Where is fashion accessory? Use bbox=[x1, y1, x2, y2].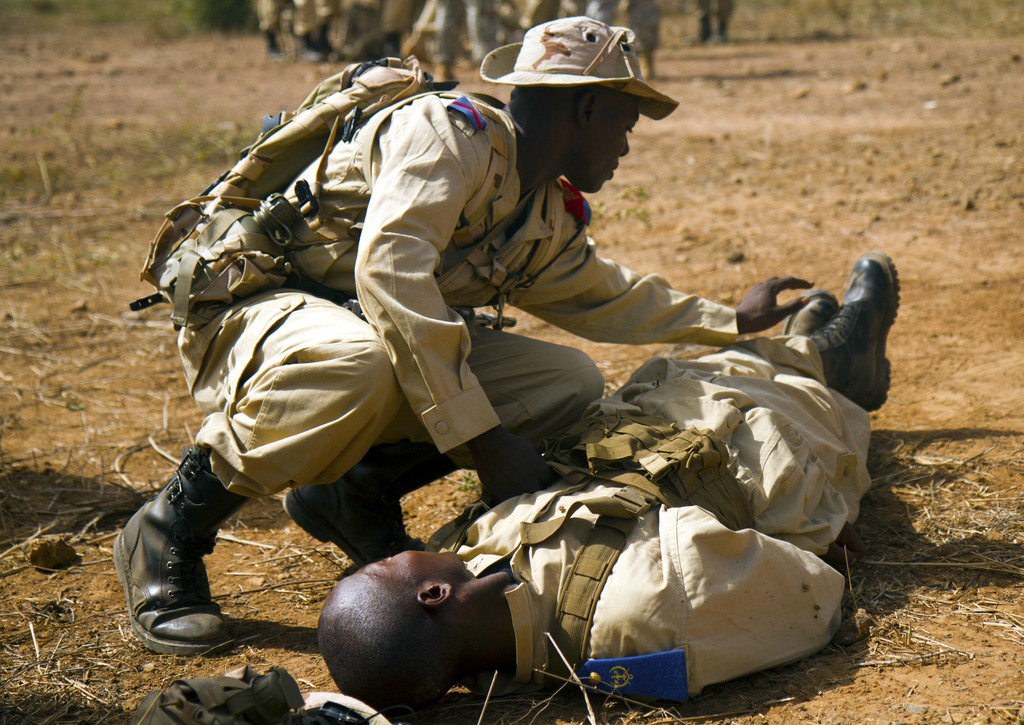
bbox=[783, 298, 834, 337].
